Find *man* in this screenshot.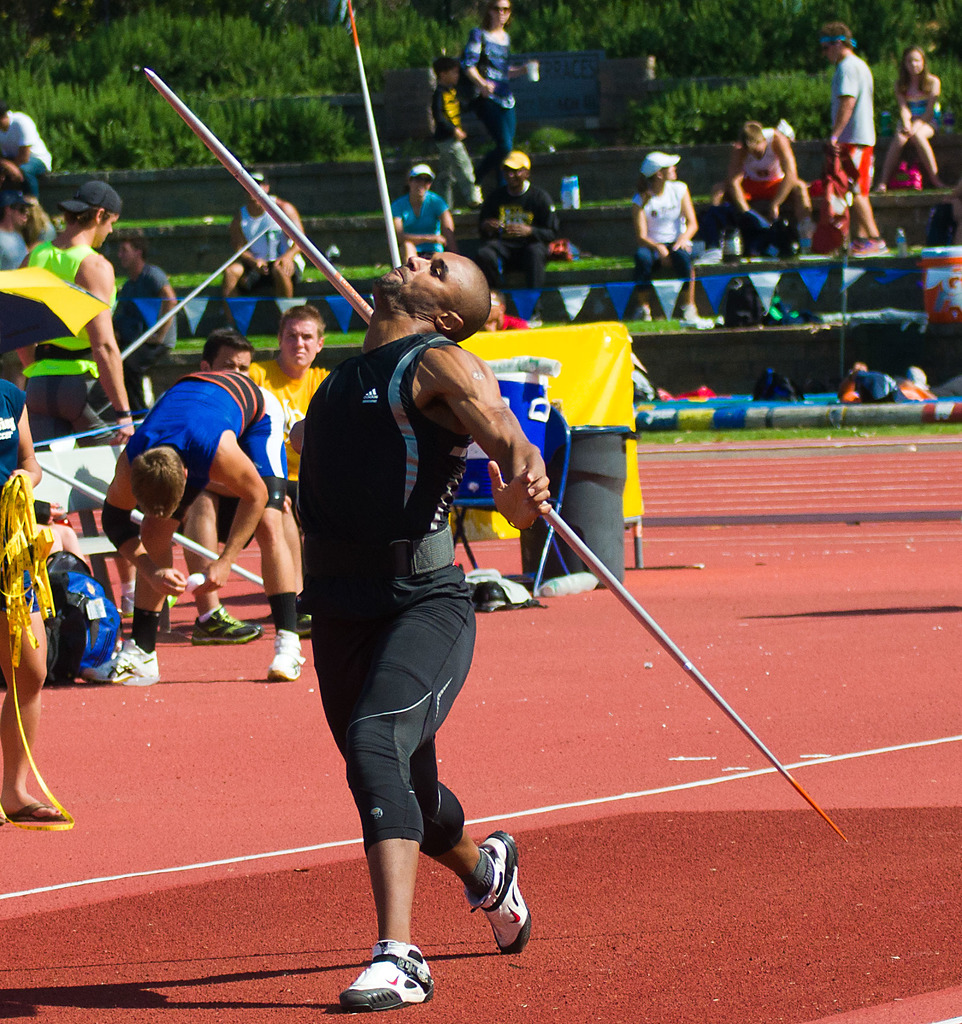
The bounding box for *man* is x1=131, y1=321, x2=259, y2=640.
